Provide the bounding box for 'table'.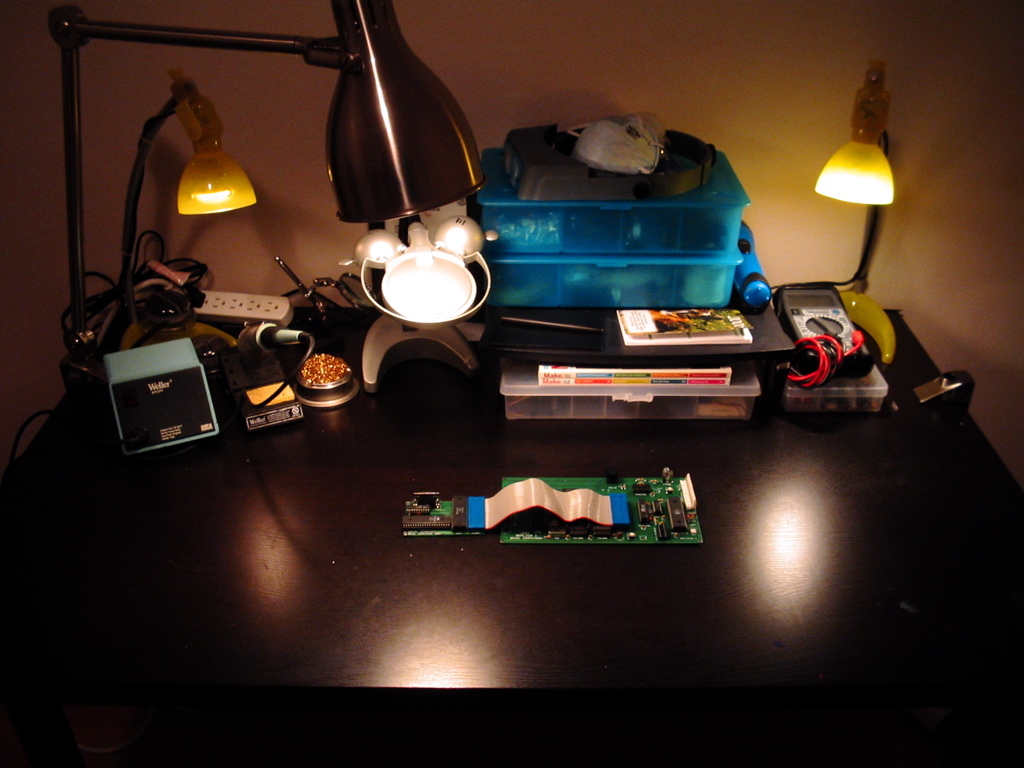
locate(16, 322, 886, 702).
